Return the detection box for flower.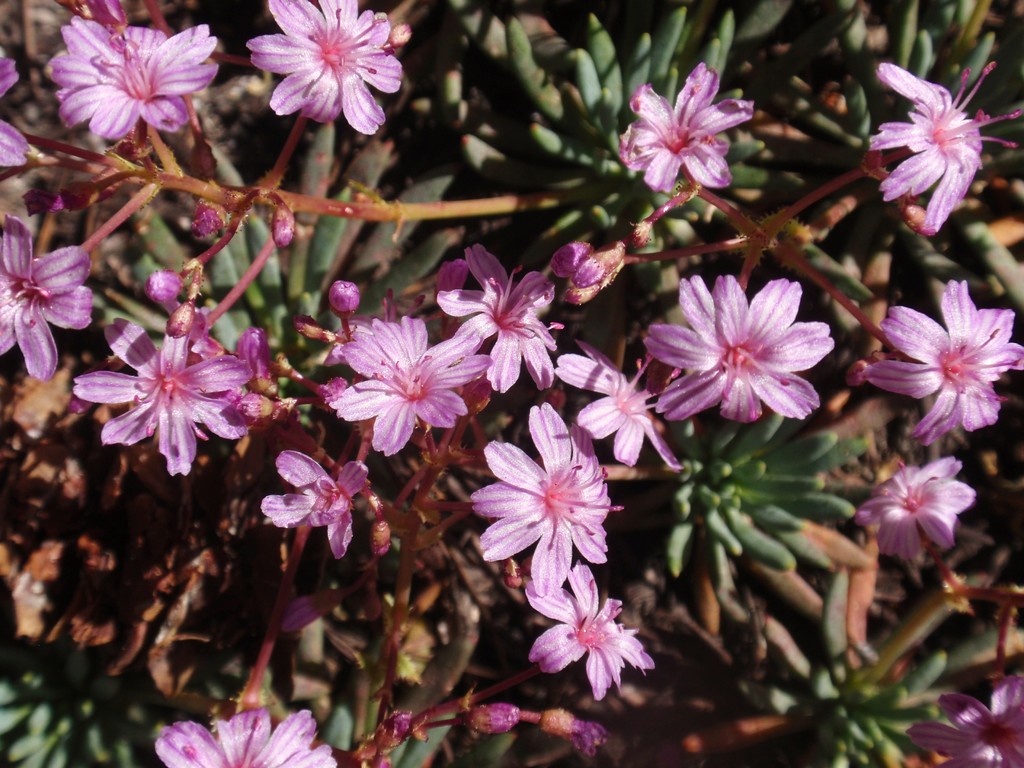
(x1=552, y1=240, x2=613, y2=292).
